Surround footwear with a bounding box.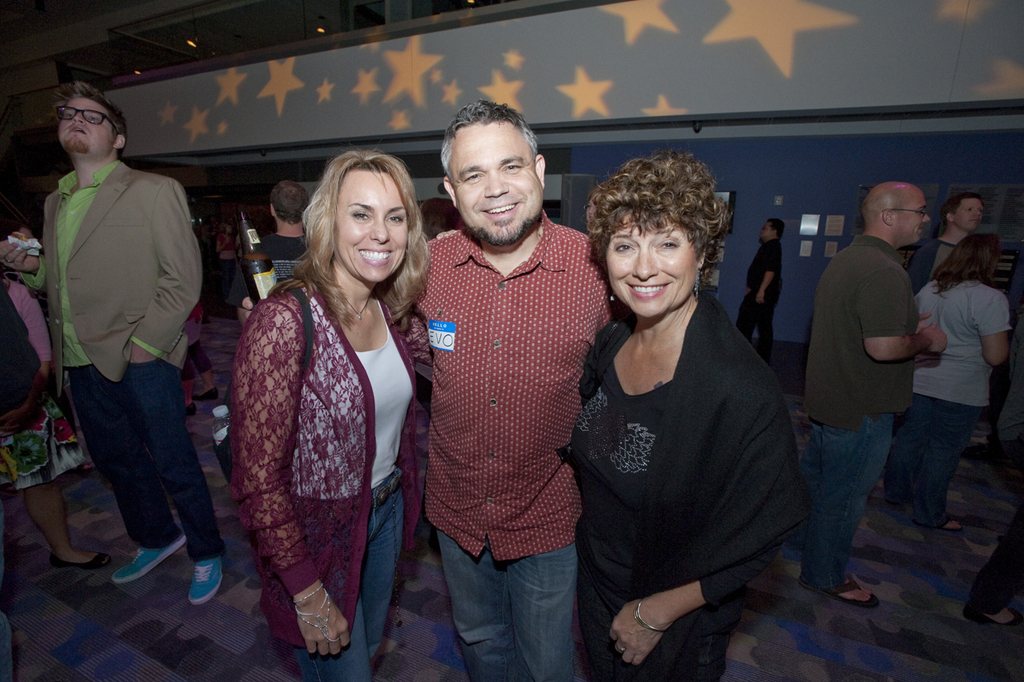
crop(188, 403, 195, 413).
